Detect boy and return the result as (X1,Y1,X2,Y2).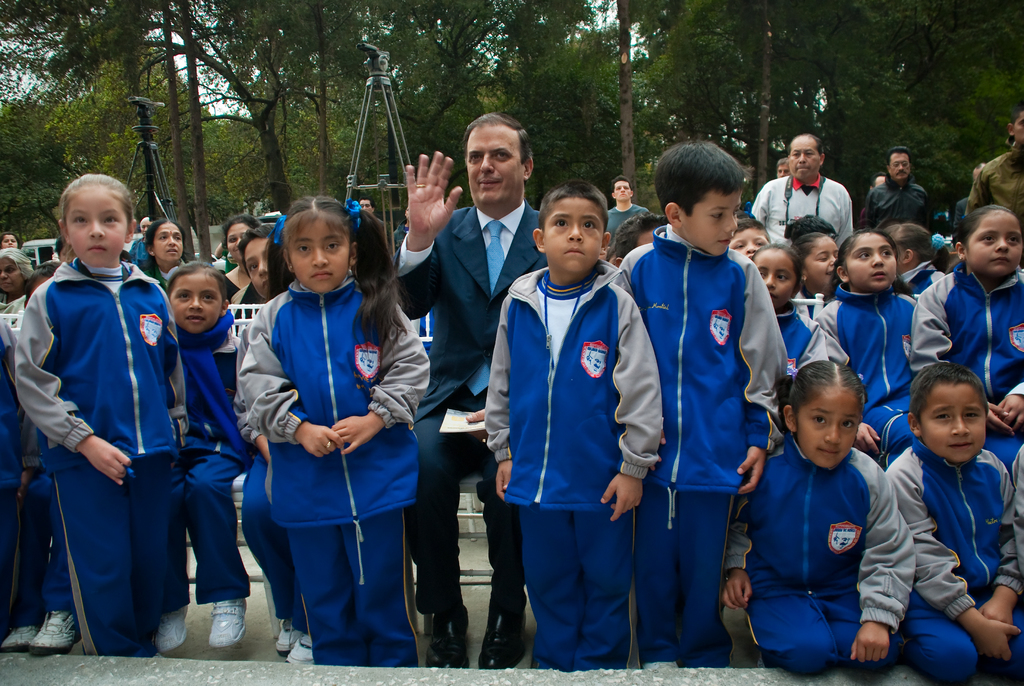
(874,364,1023,685).
